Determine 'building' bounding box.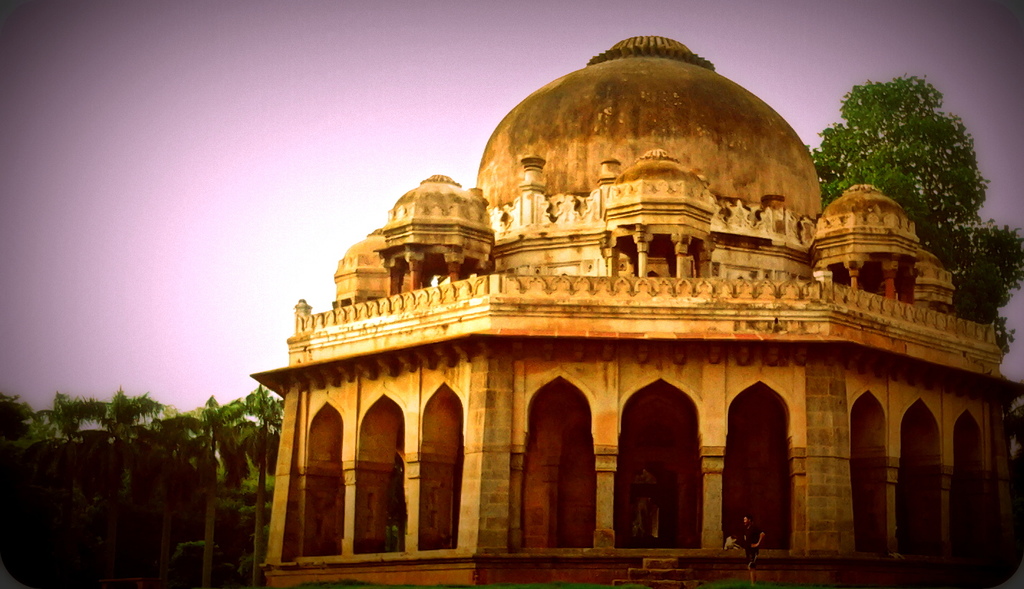
Determined: {"x1": 255, "y1": 37, "x2": 1023, "y2": 575}.
